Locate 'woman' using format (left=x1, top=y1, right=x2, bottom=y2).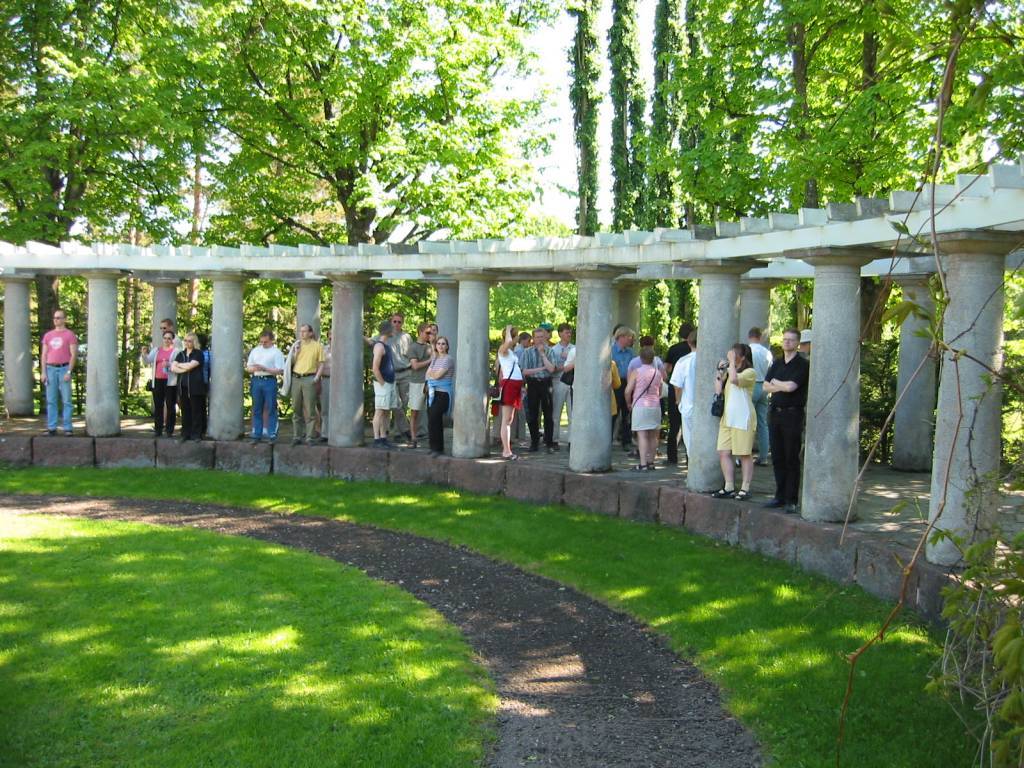
(left=695, top=337, right=781, bottom=512).
